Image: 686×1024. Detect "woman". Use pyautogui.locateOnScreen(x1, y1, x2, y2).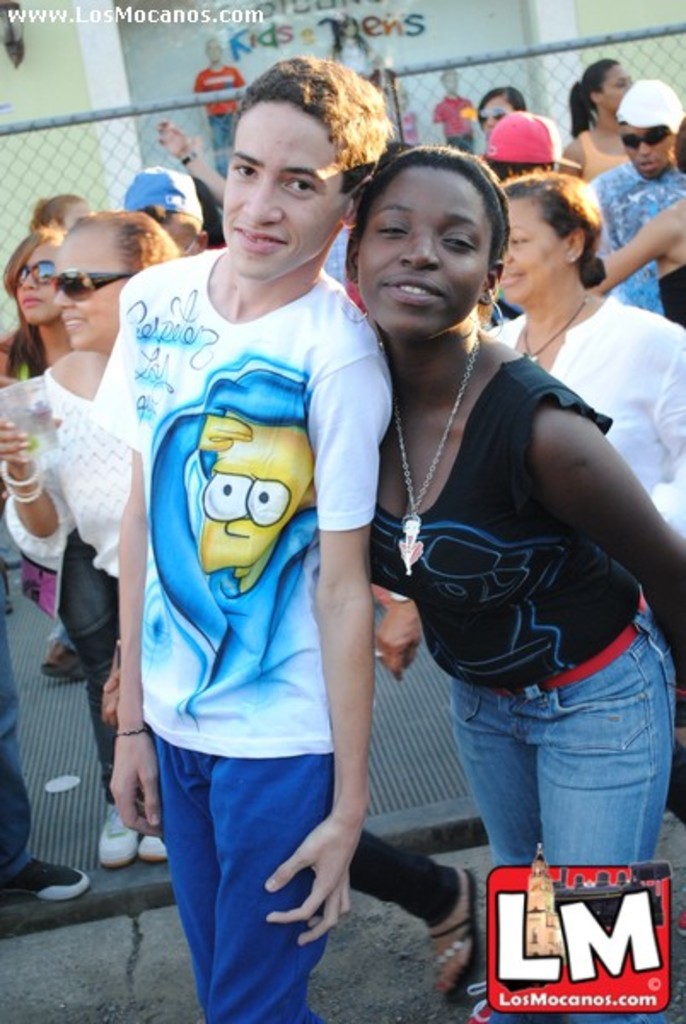
pyautogui.locateOnScreen(348, 142, 684, 1022).
